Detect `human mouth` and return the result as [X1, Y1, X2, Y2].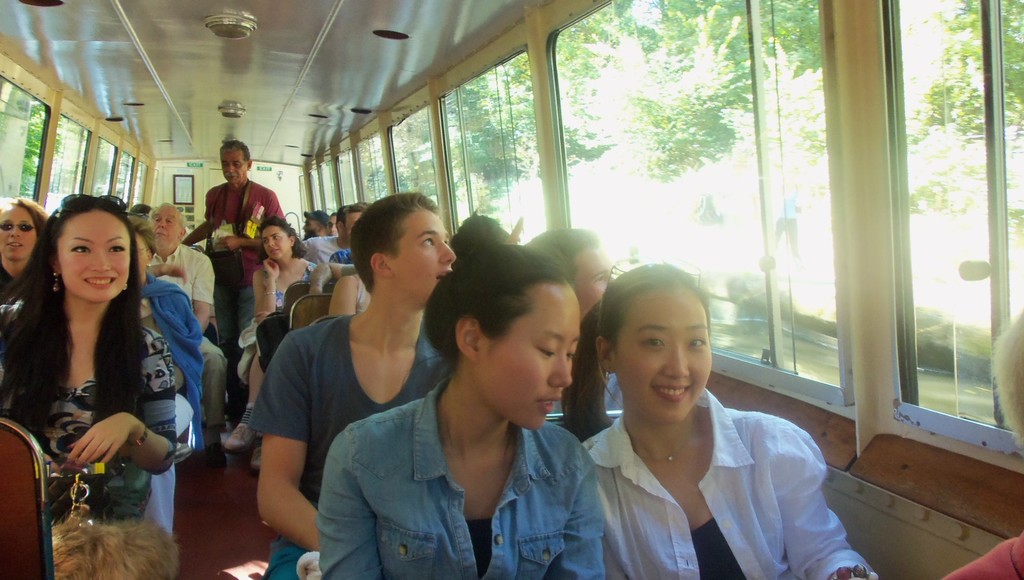
[534, 390, 557, 412].
